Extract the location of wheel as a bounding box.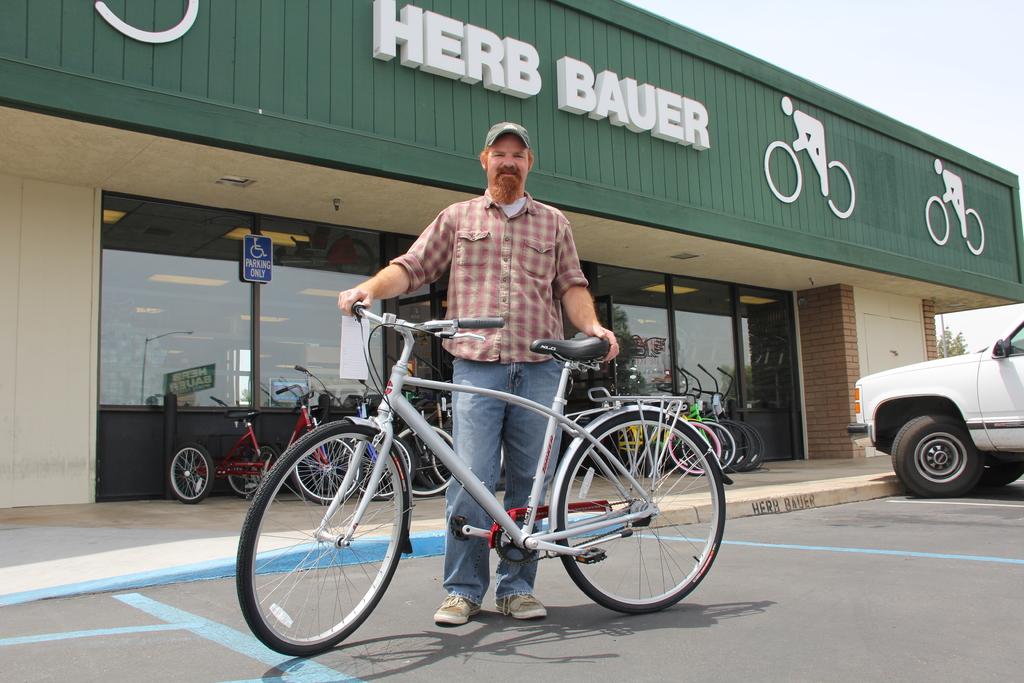
region(681, 420, 735, 470).
